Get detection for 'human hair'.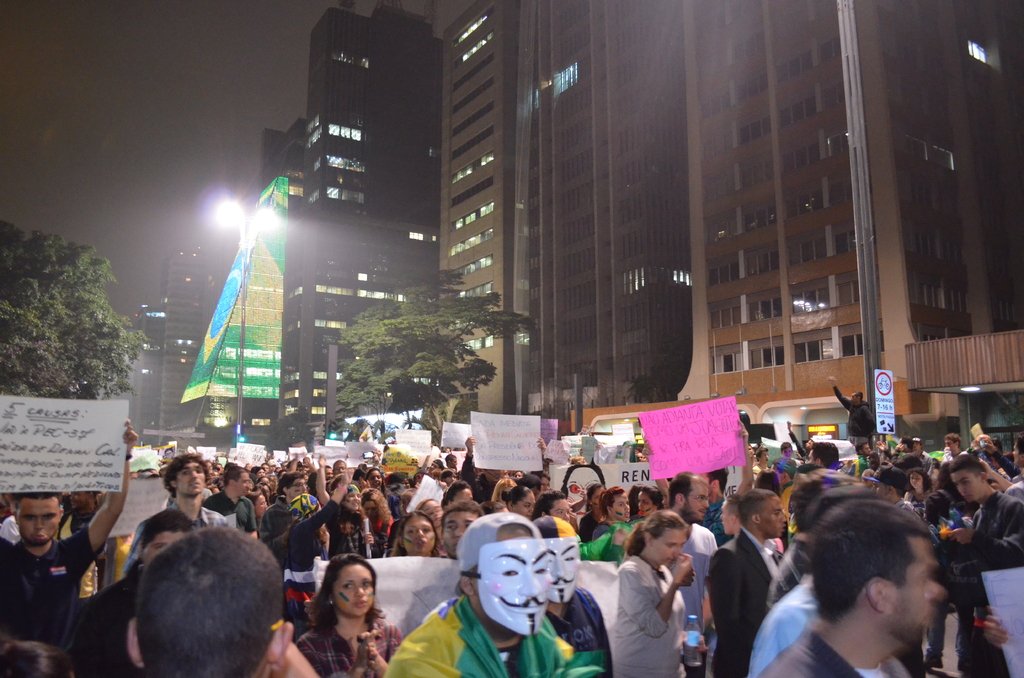
Detection: bbox(945, 455, 988, 478).
